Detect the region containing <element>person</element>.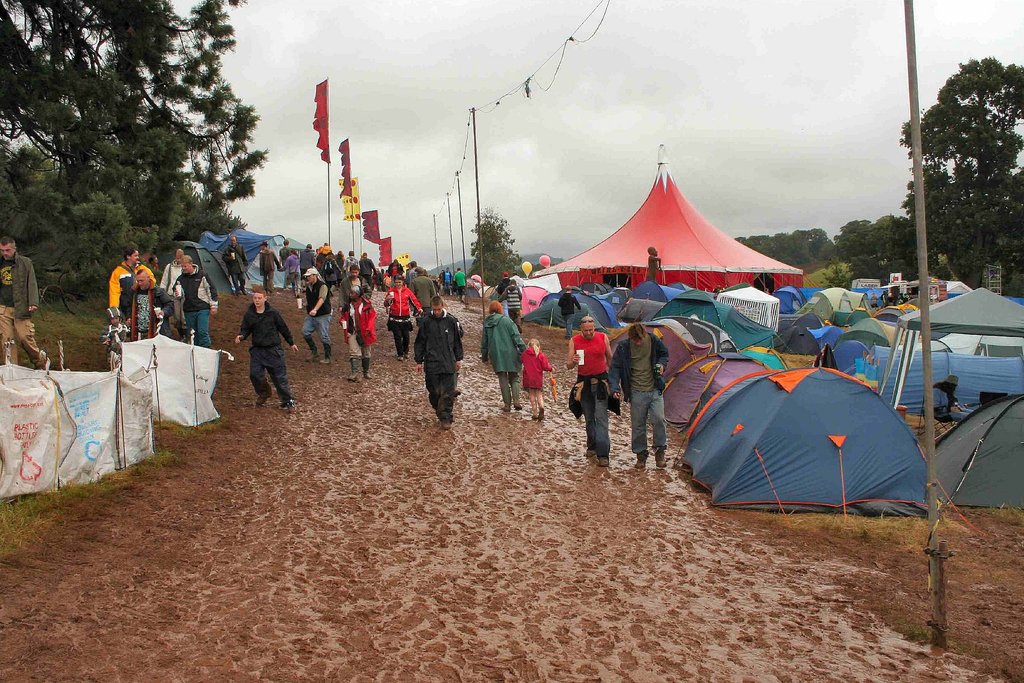
x1=566, y1=315, x2=620, y2=466.
